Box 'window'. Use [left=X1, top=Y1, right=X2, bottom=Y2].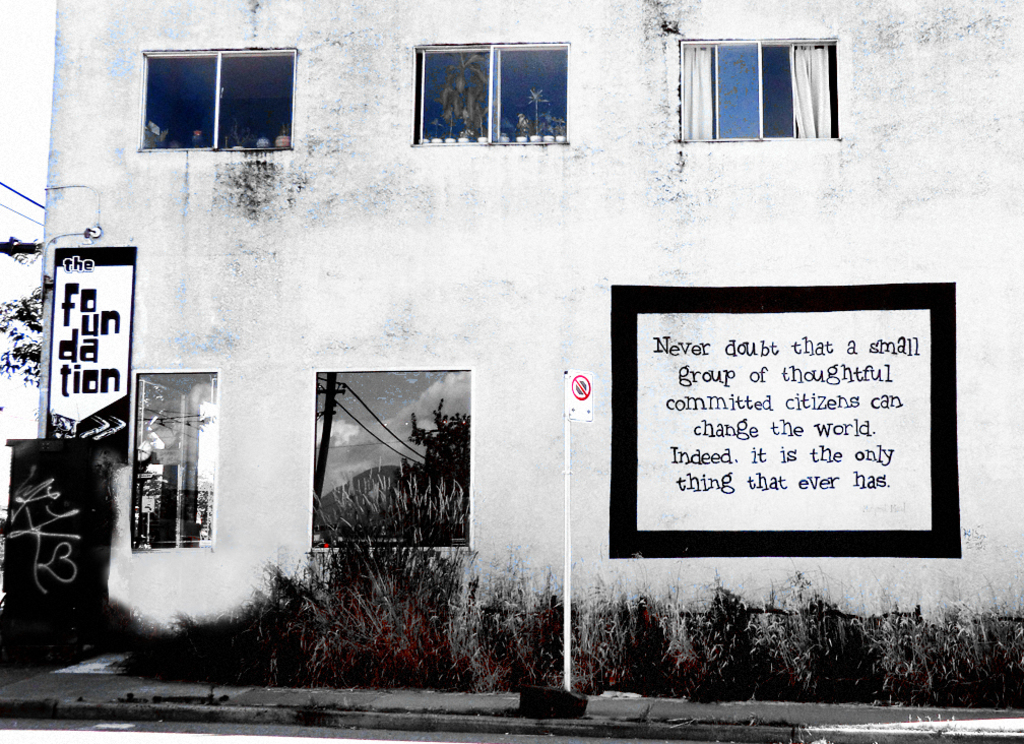
[left=141, top=45, right=296, bottom=152].
